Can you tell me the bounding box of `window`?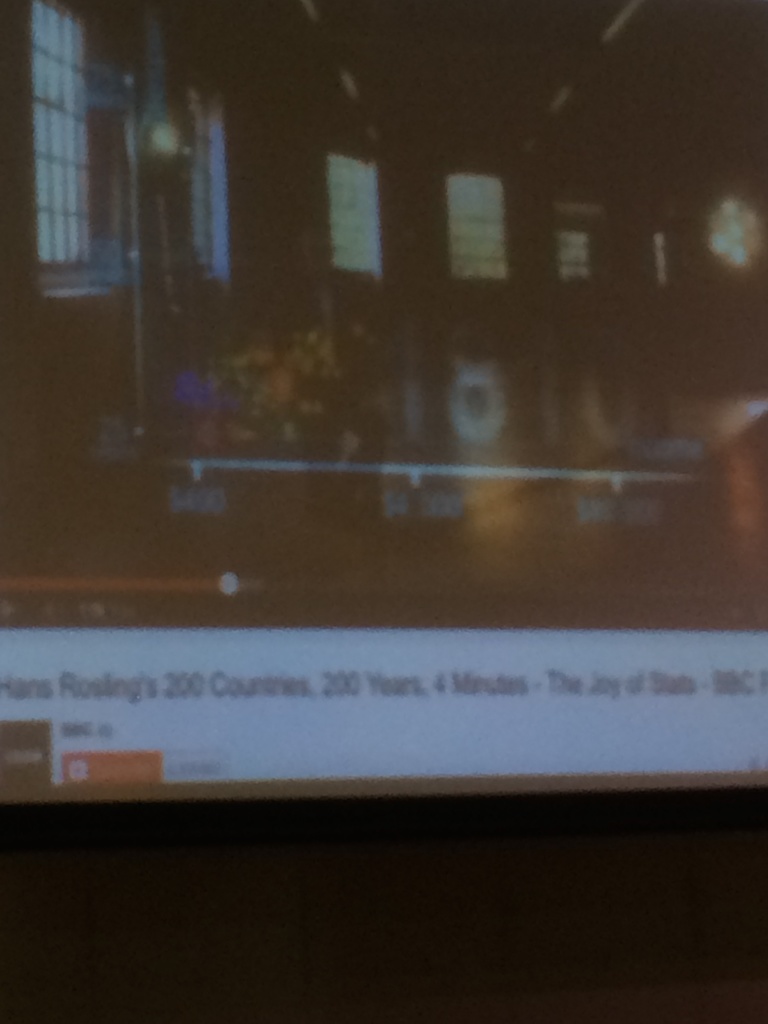
x1=33 y1=0 x2=98 y2=276.
